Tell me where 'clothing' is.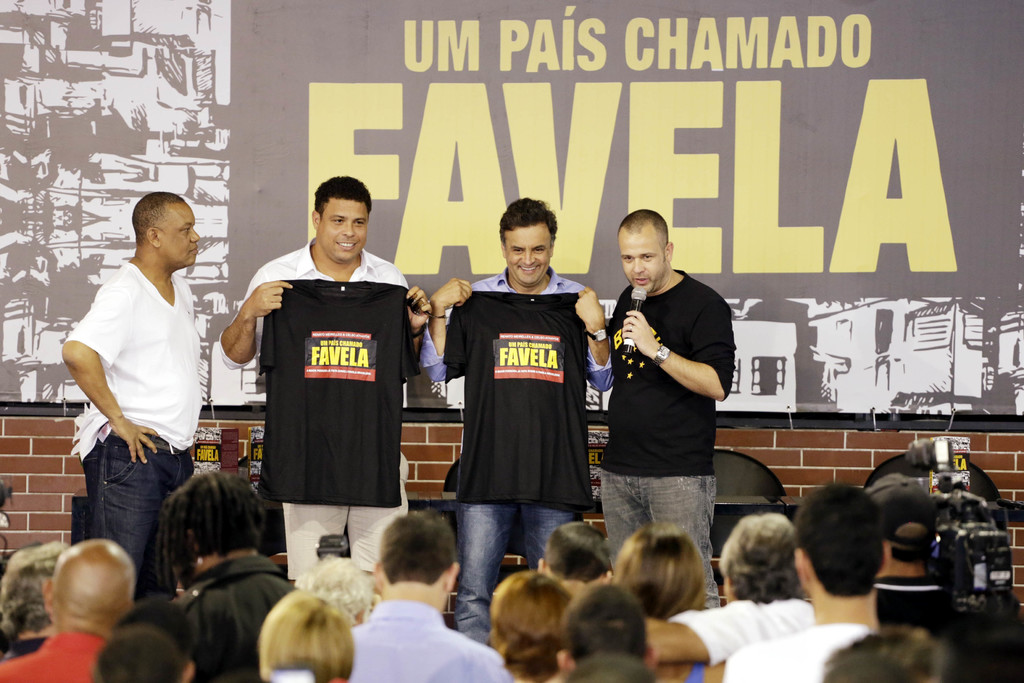
'clothing' is at region(349, 607, 513, 682).
